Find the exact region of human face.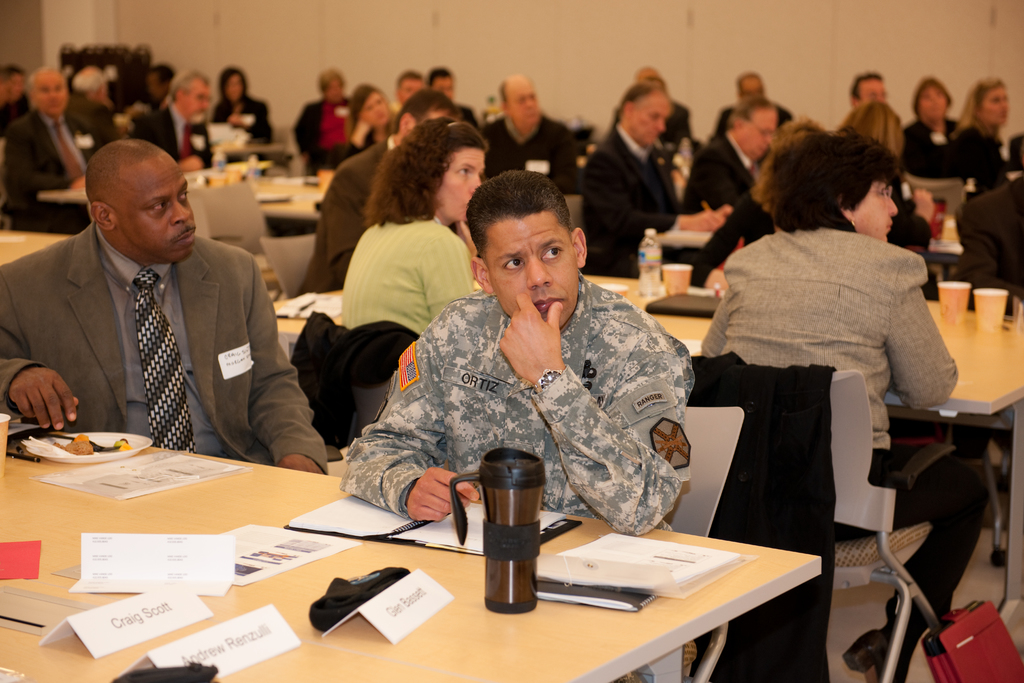
Exact region: (left=116, top=154, right=196, bottom=259).
